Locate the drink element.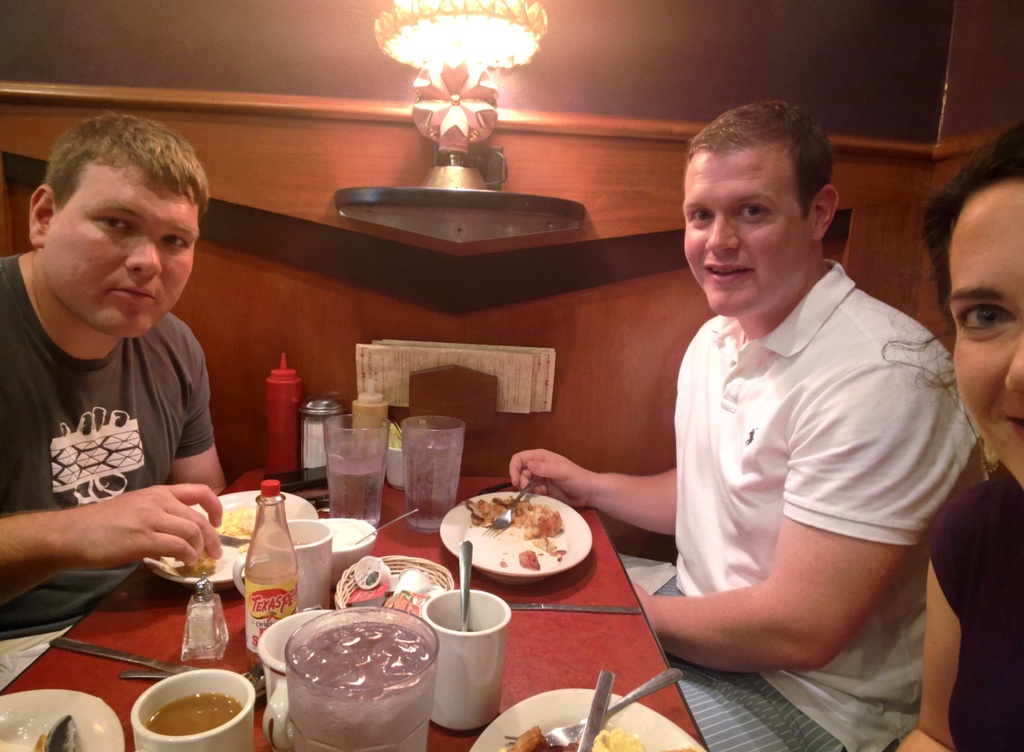
Element bbox: select_region(327, 465, 386, 530).
